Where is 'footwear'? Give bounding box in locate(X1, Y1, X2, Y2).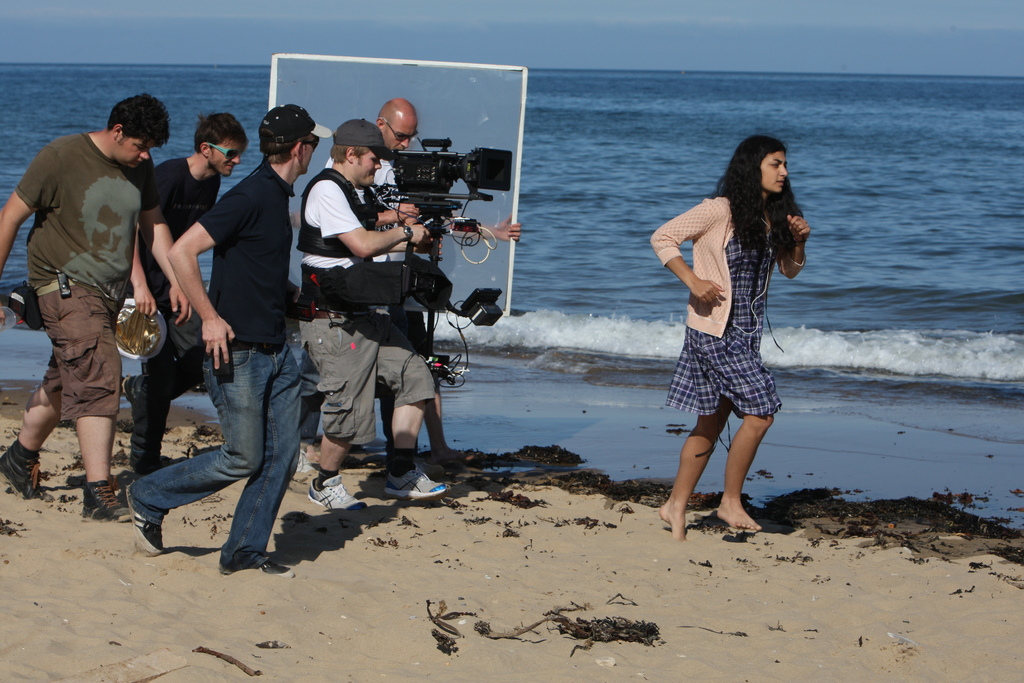
locate(122, 370, 154, 407).
